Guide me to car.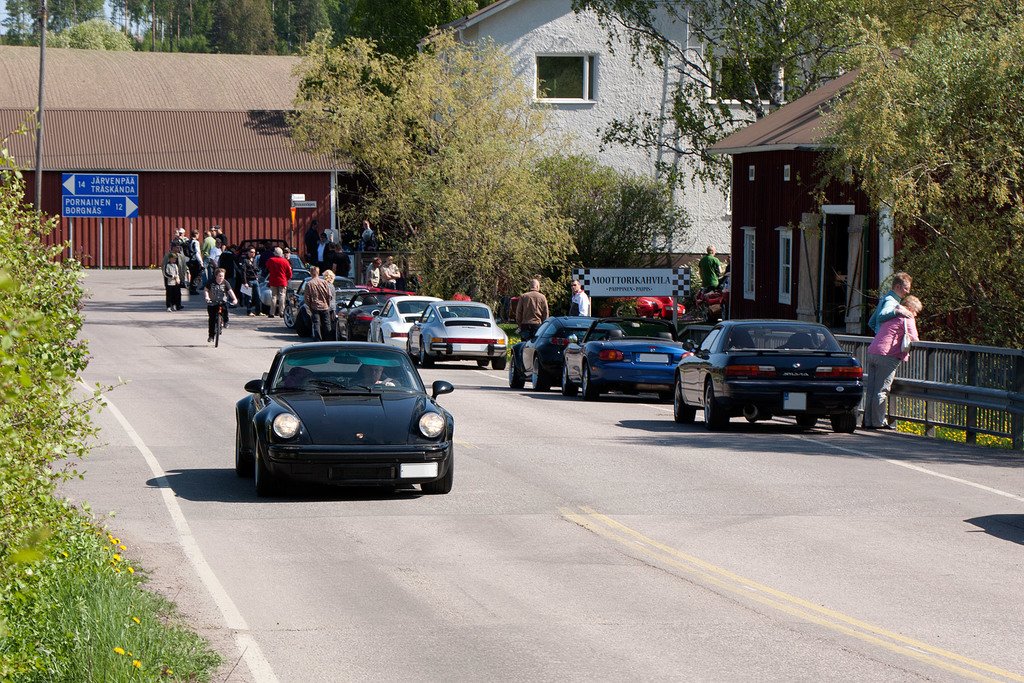
Guidance: 558,319,694,404.
